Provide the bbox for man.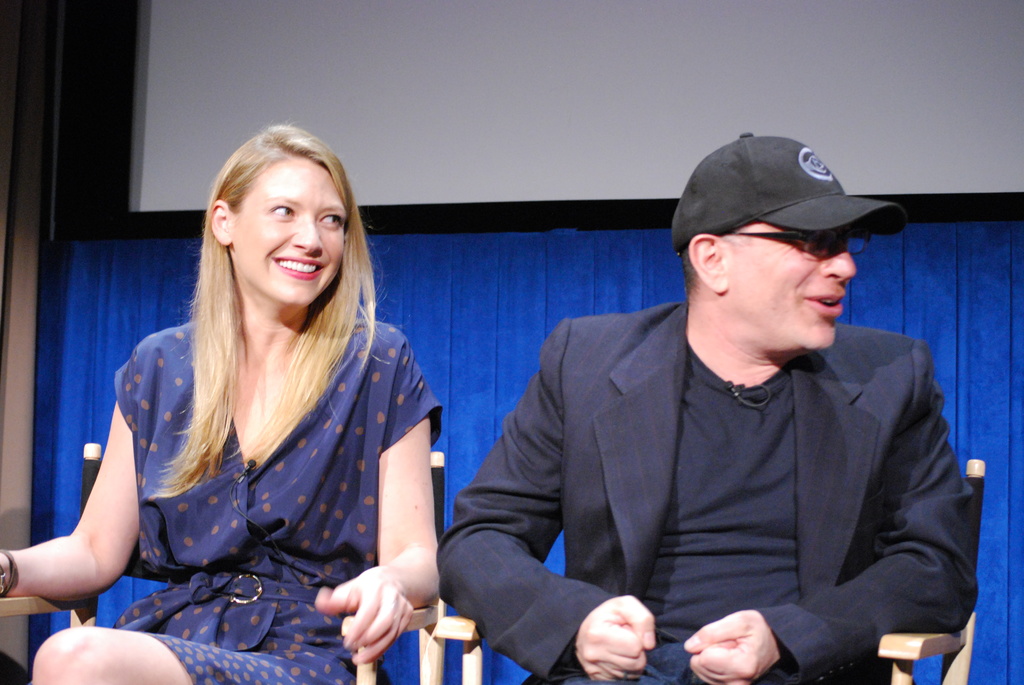
[x1=446, y1=139, x2=970, y2=676].
